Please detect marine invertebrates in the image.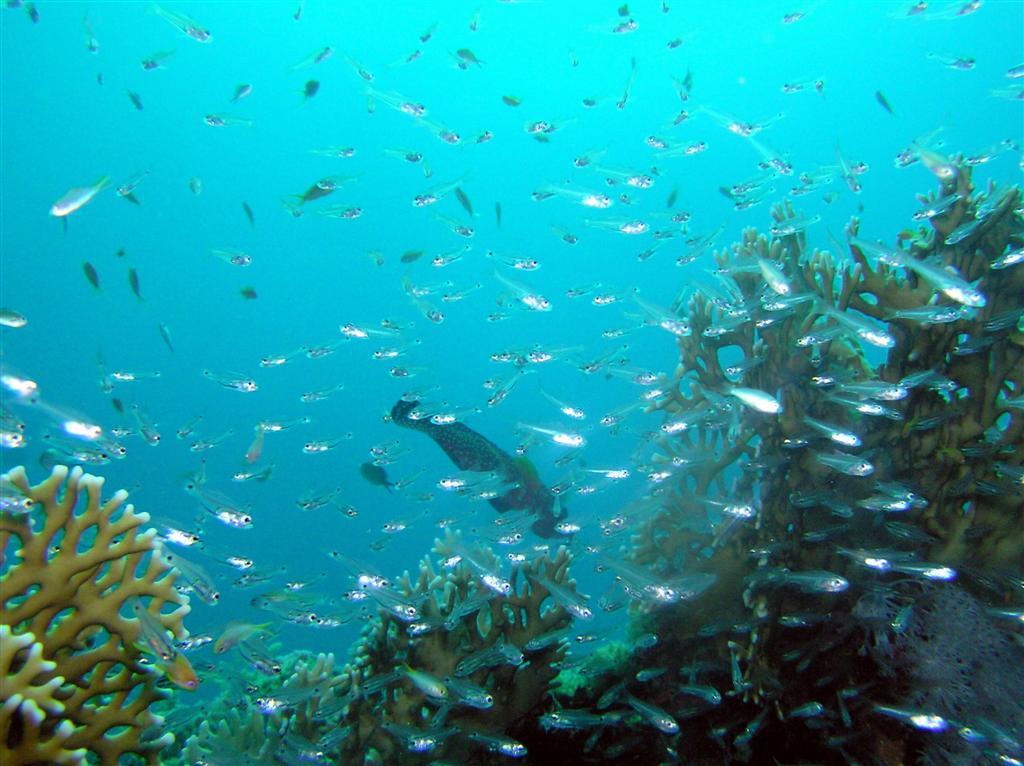
bbox=[351, 58, 374, 87].
